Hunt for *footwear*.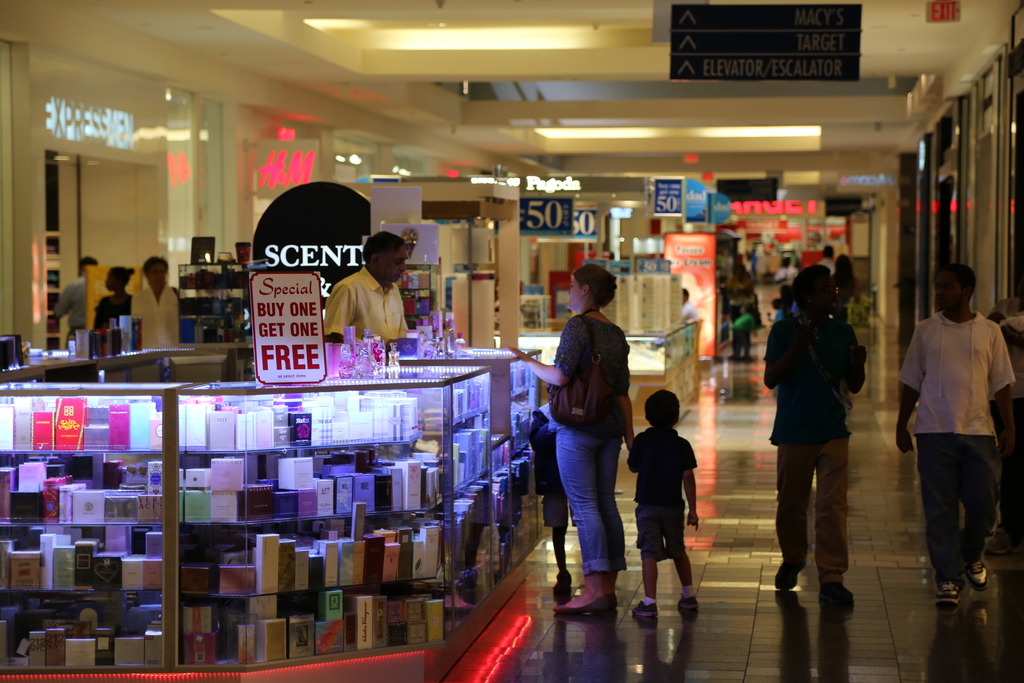
Hunted down at [964,558,989,593].
